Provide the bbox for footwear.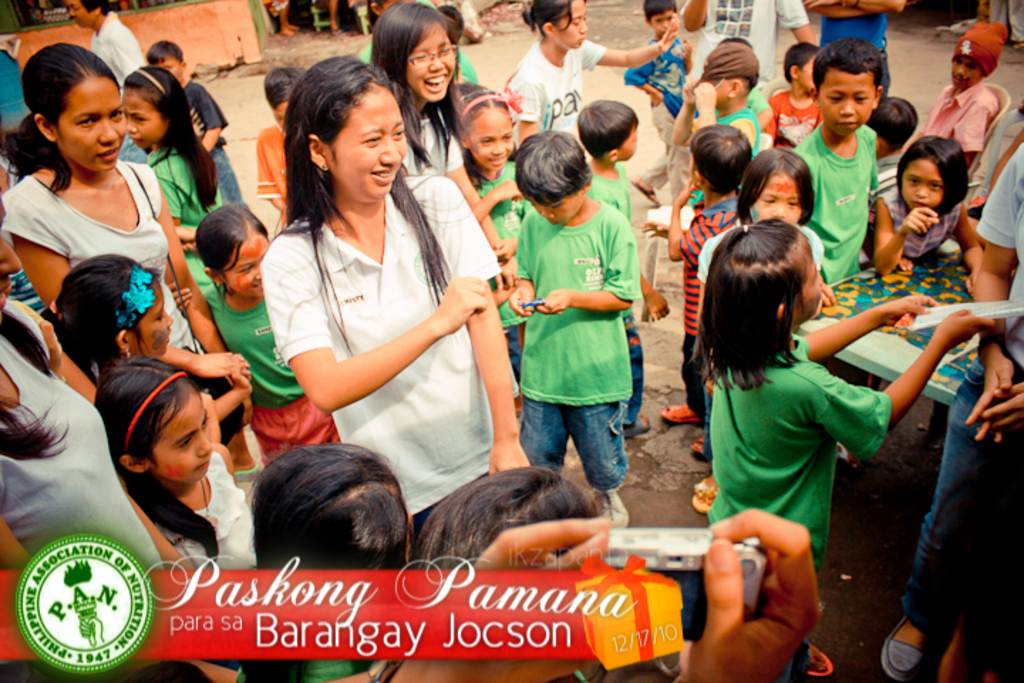
[x1=880, y1=618, x2=923, y2=682].
